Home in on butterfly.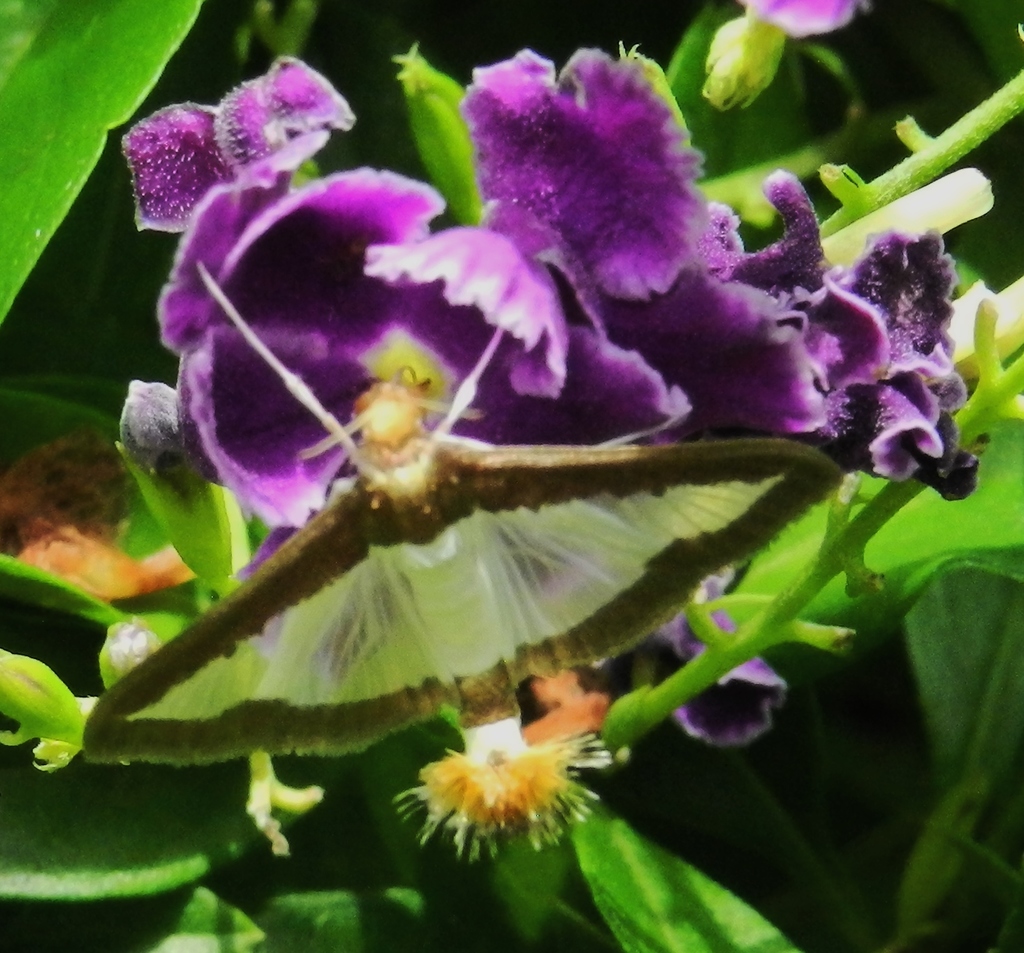
Homed in at [left=78, top=261, right=846, bottom=763].
